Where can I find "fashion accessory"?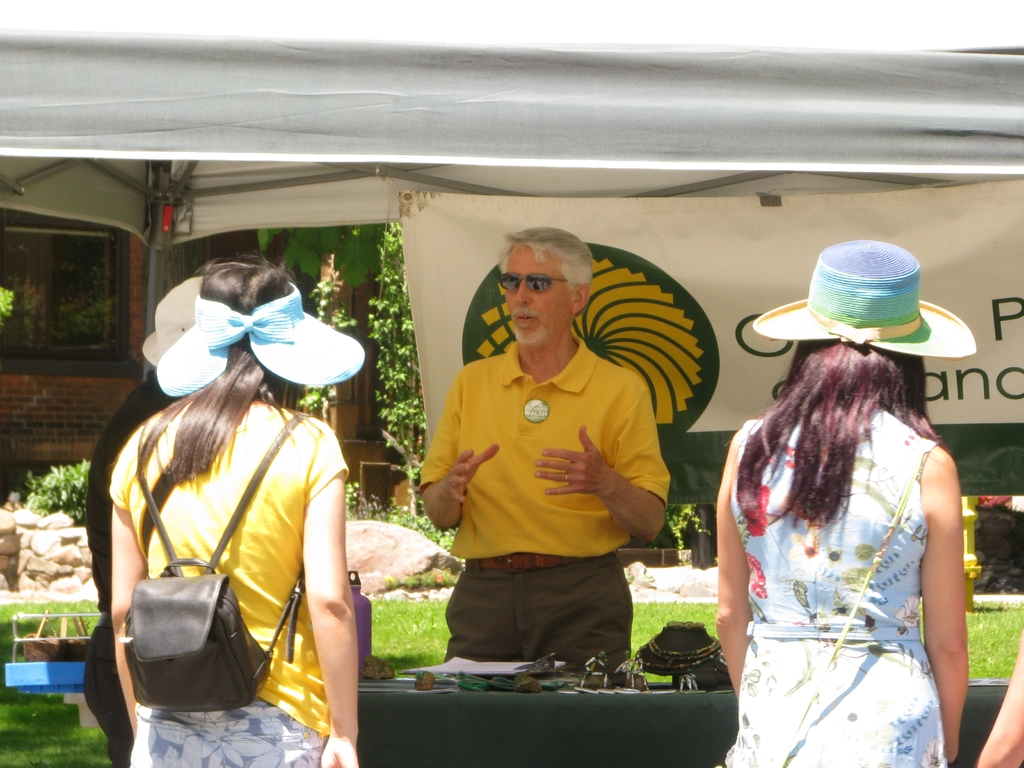
You can find it at 117, 408, 310, 719.
